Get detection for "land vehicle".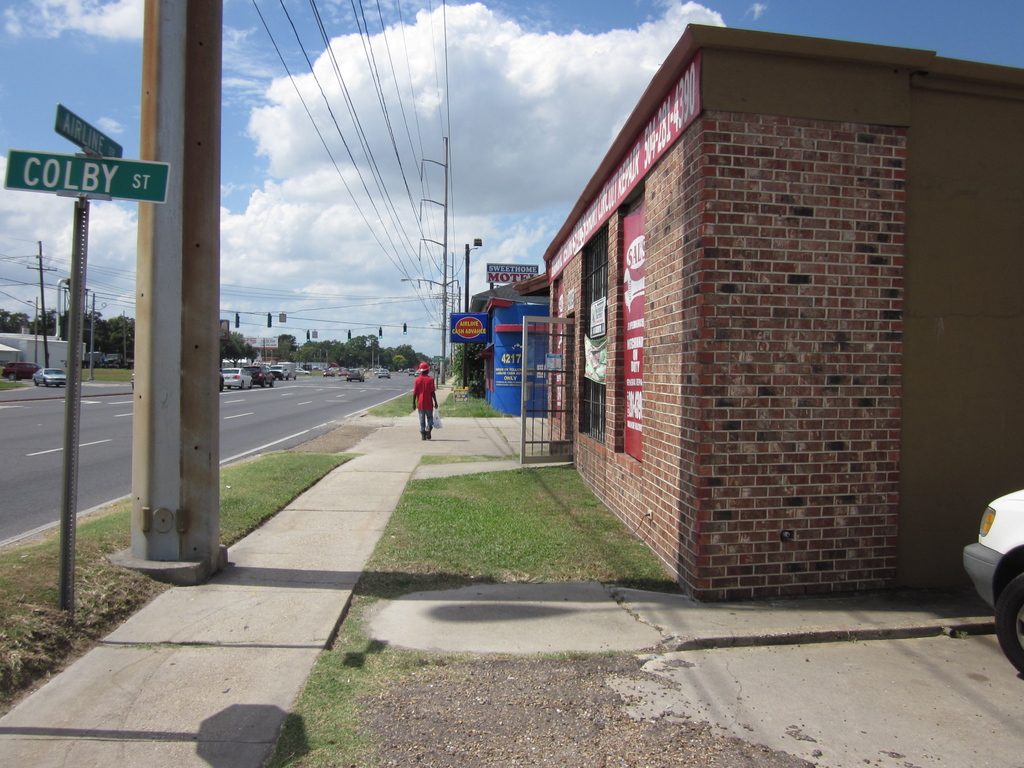
Detection: [104, 351, 134, 370].
